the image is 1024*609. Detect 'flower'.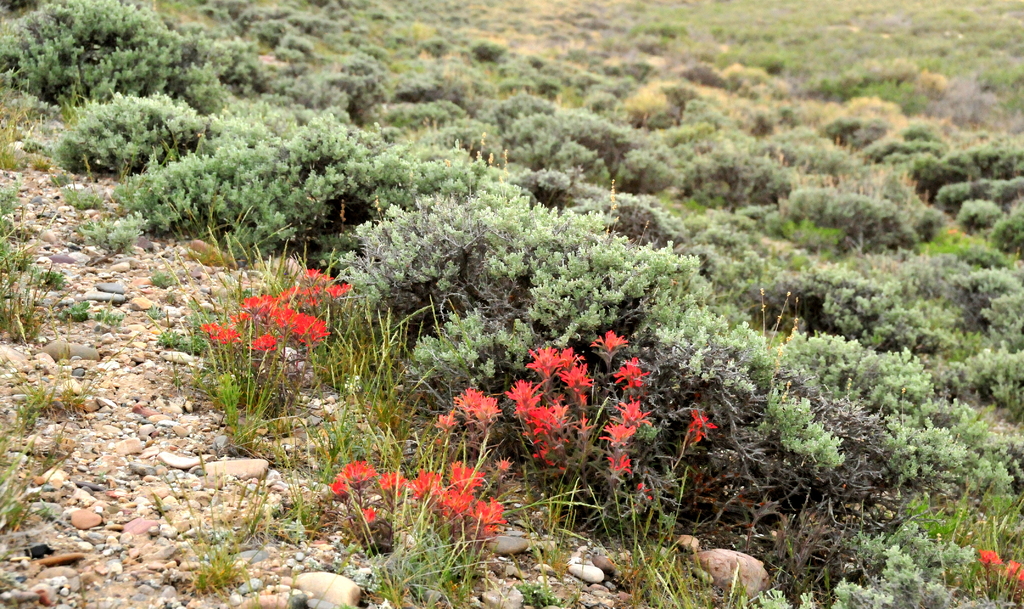
Detection: 682:409:715:445.
